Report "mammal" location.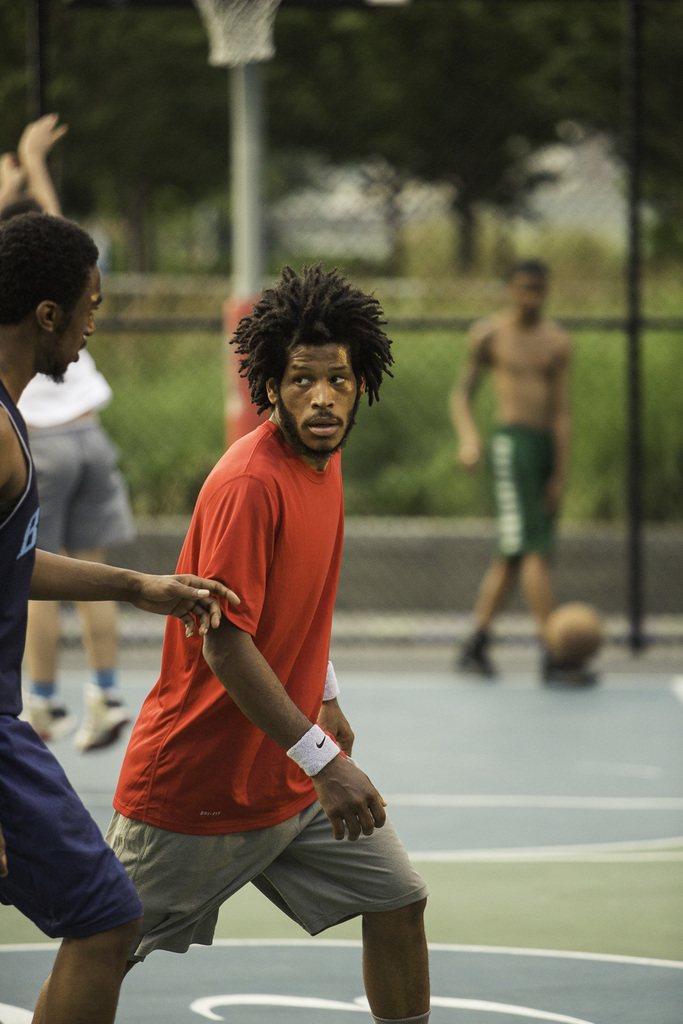
Report: box(20, 256, 434, 1019).
